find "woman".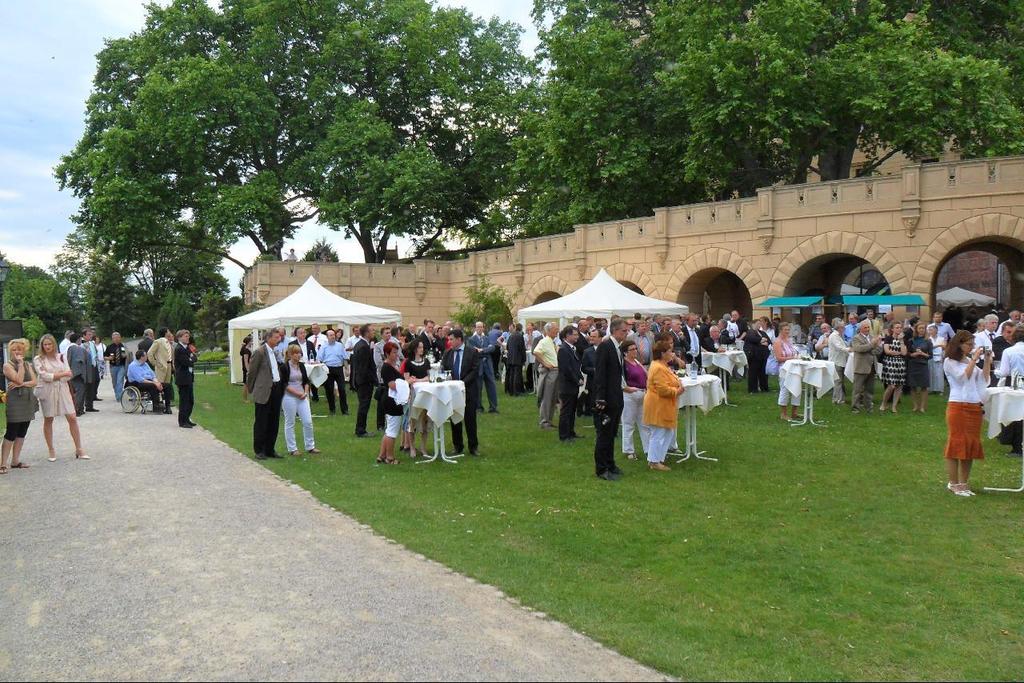
(773, 321, 802, 422).
